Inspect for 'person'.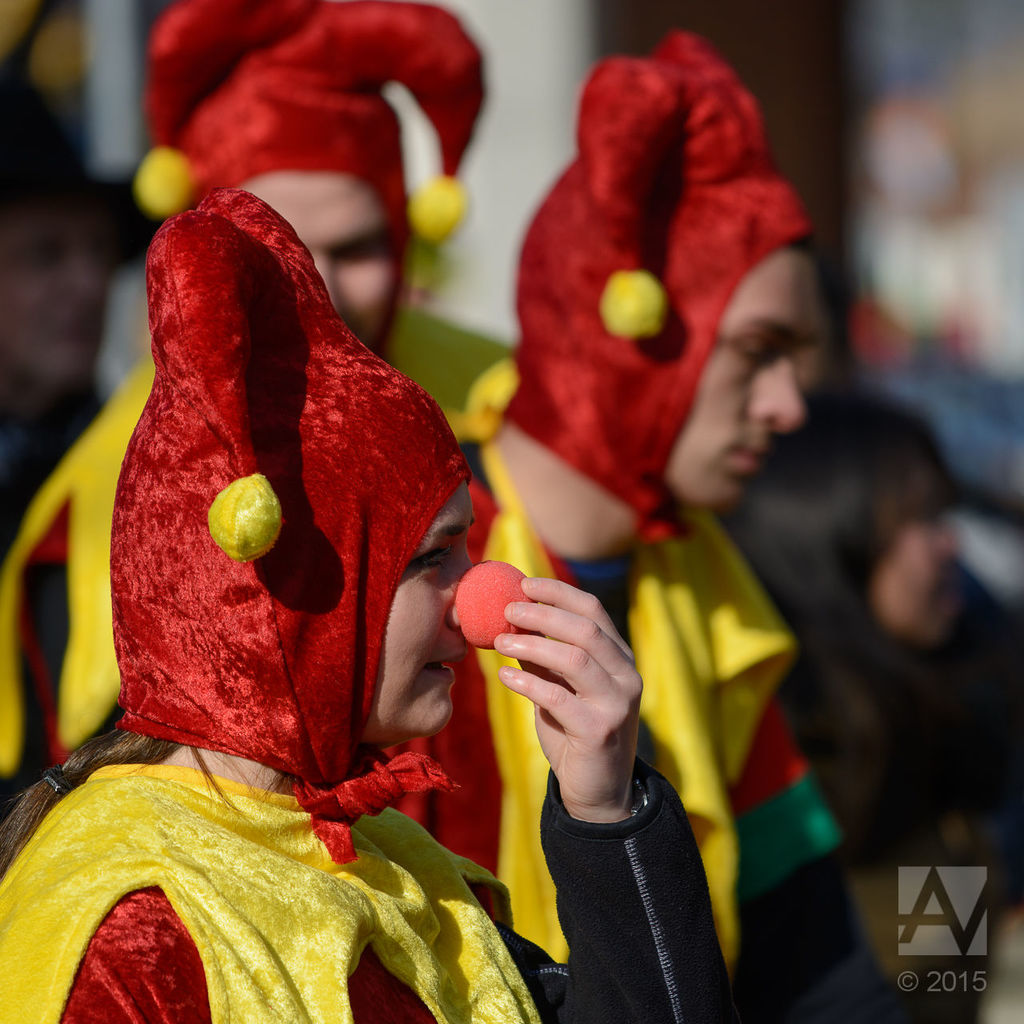
Inspection: [0,0,485,820].
